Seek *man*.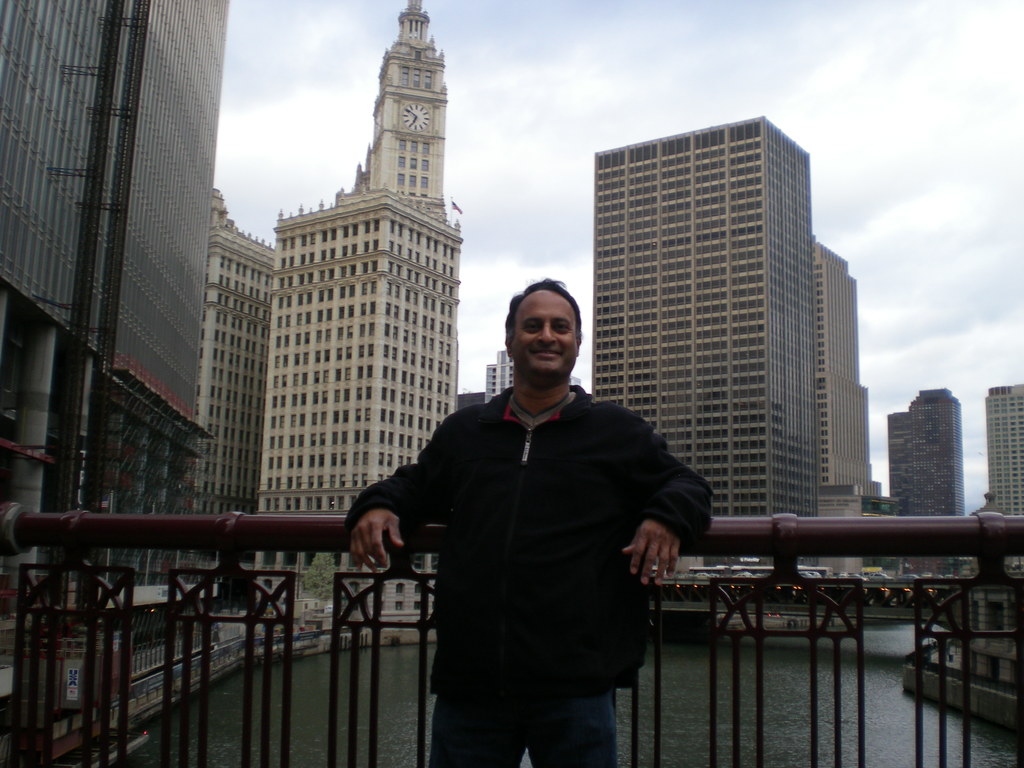
pyautogui.locateOnScreen(345, 281, 717, 767).
